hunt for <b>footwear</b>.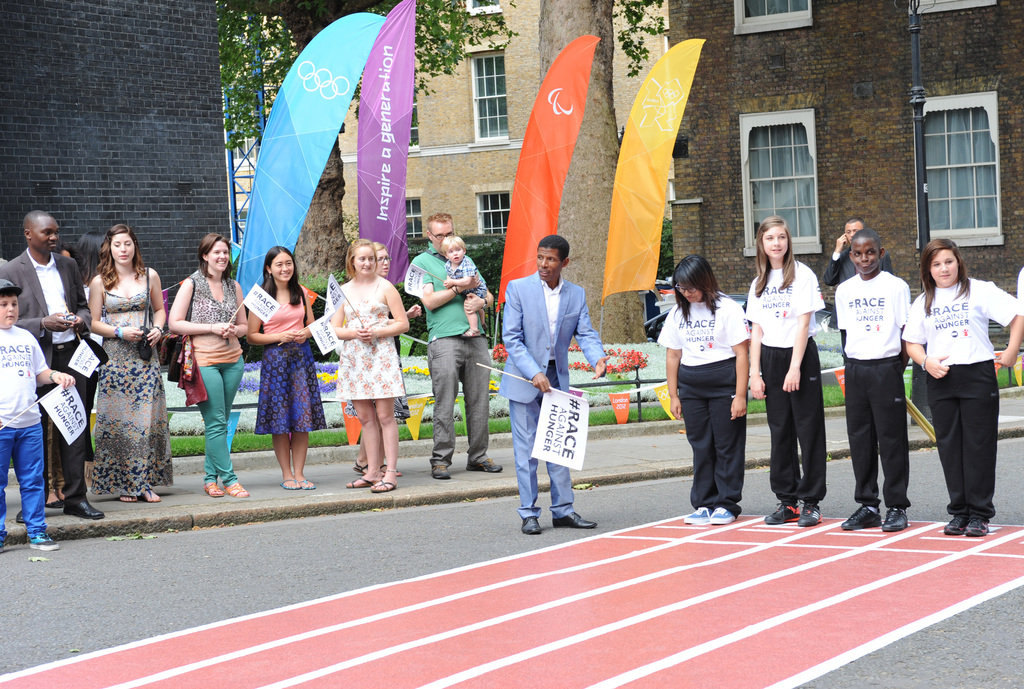
Hunted down at {"x1": 765, "y1": 503, "x2": 801, "y2": 524}.
